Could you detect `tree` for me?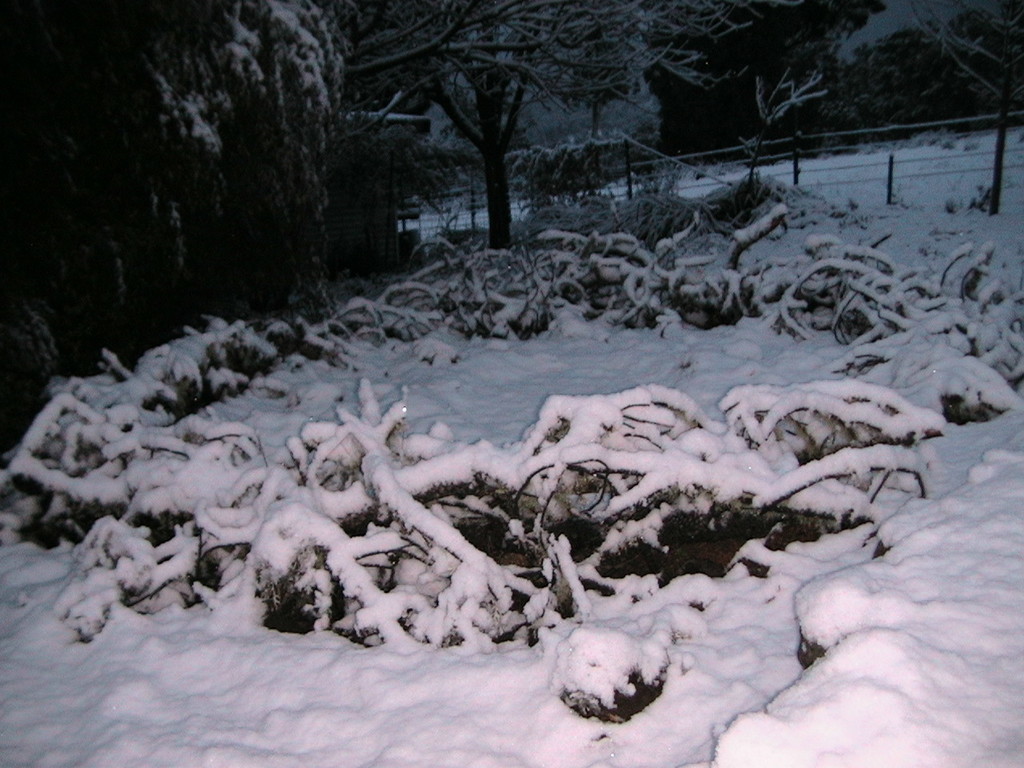
Detection result: 286,0,731,278.
